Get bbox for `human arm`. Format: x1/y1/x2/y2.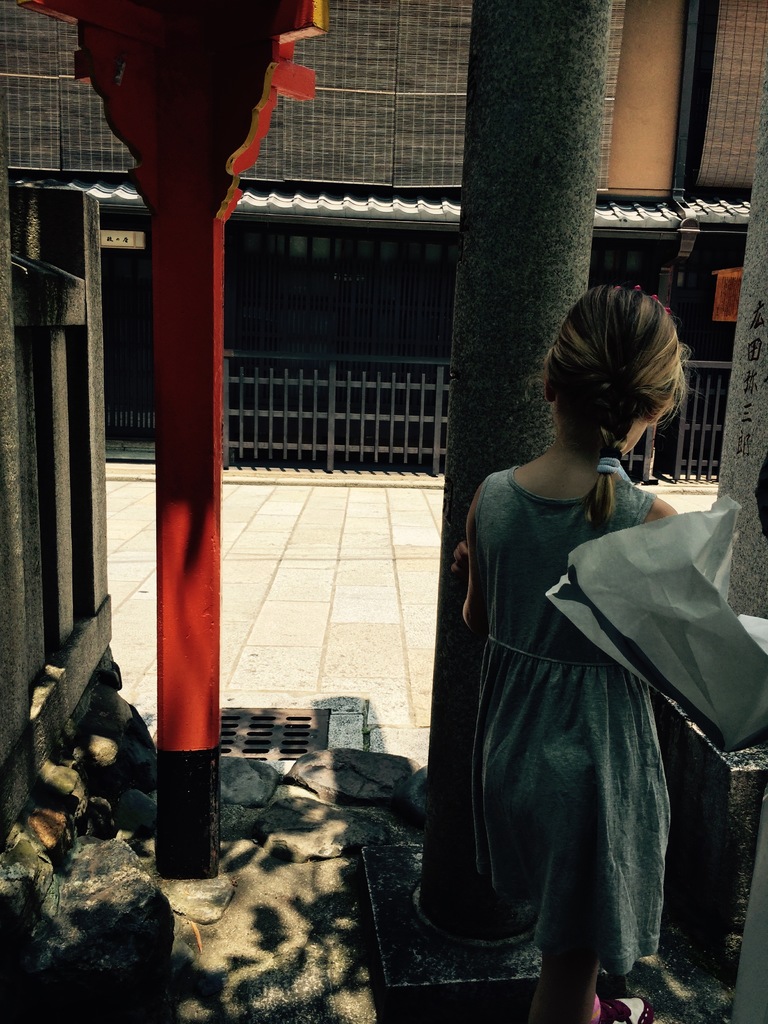
644/505/676/584.
